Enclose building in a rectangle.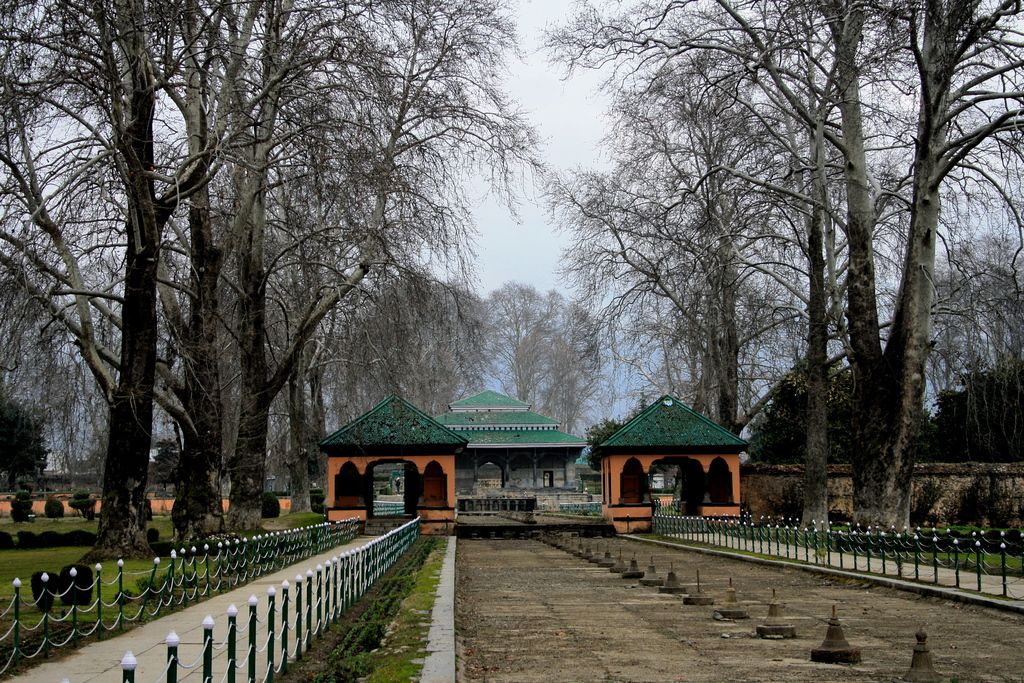
locate(431, 392, 602, 509).
